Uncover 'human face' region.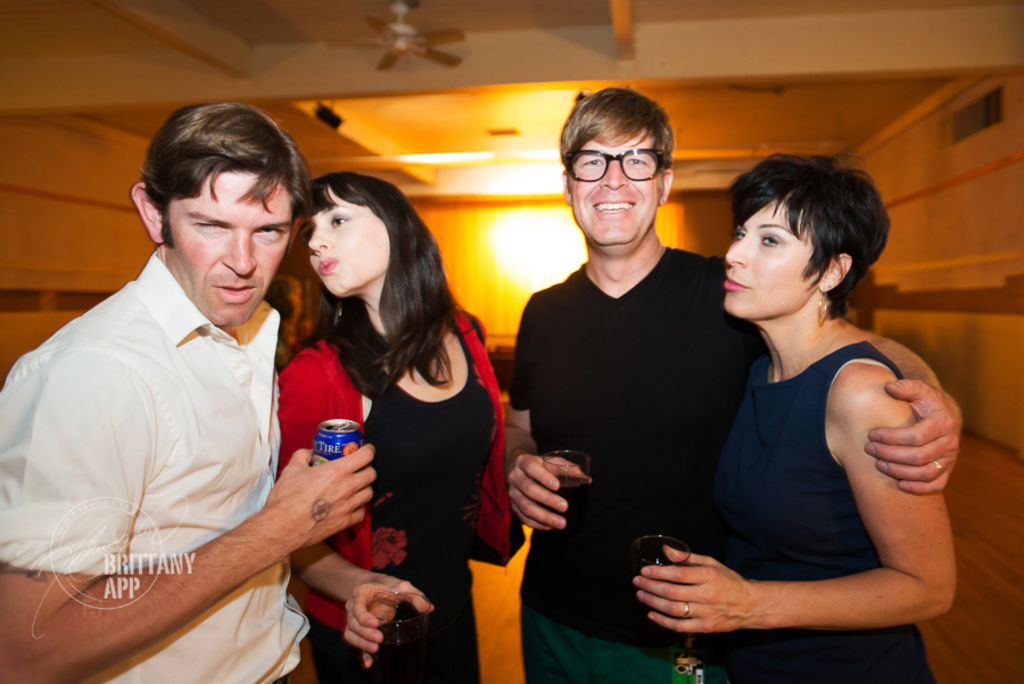
Uncovered: box=[722, 197, 815, 323].
